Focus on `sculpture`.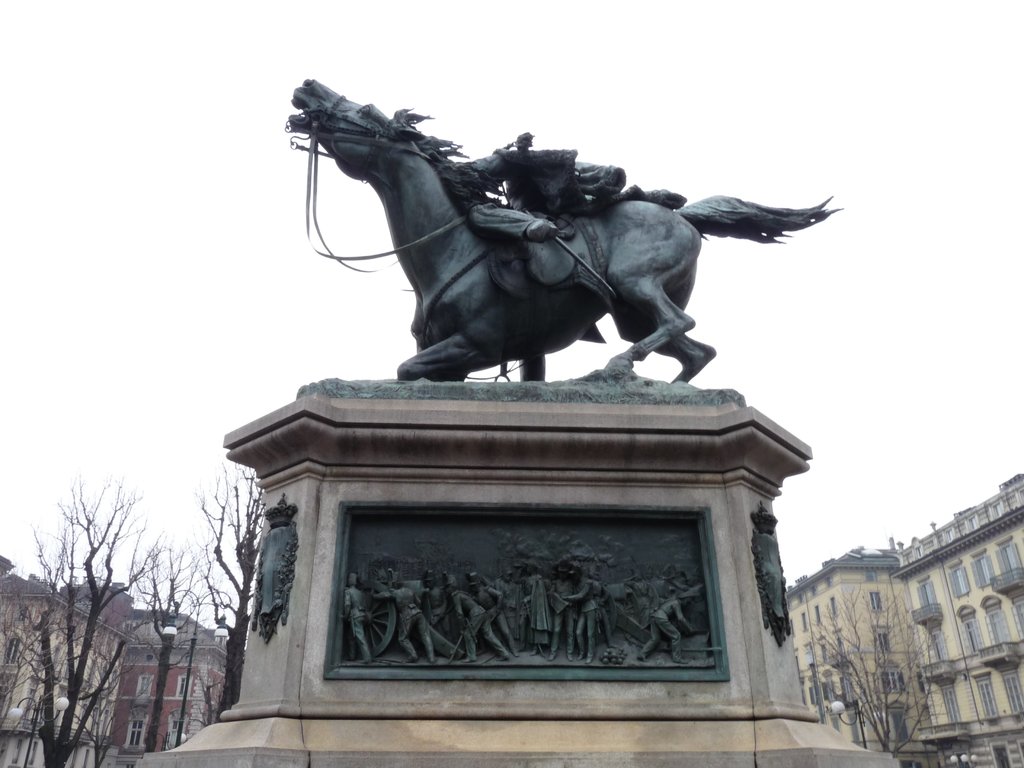
Focused at (x1=521, y1=561, x2=553, y2=660).
